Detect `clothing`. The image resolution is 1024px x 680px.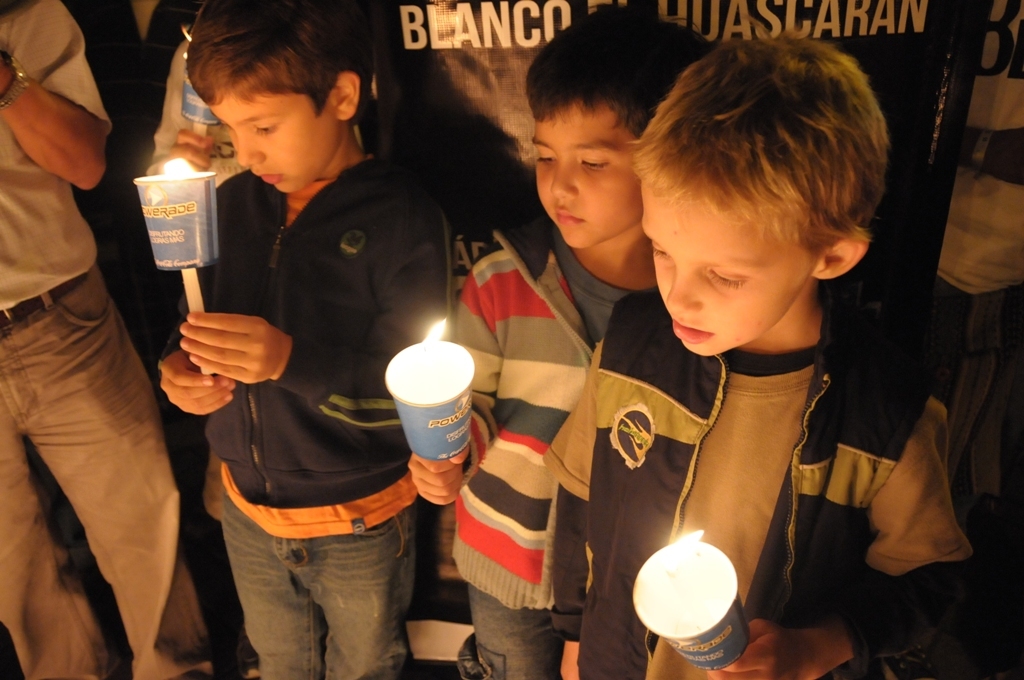
0:0:203:679.
